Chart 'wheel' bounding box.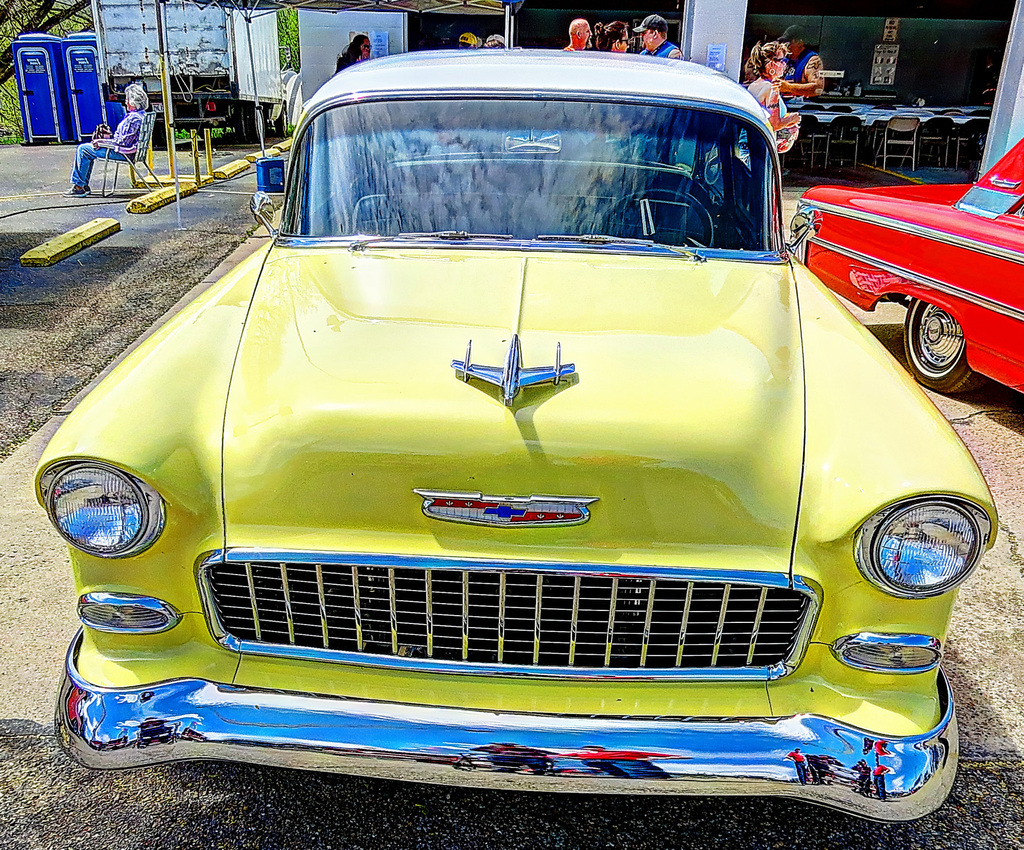
Charted: left=594, top=189, right=716, bottom=250.
